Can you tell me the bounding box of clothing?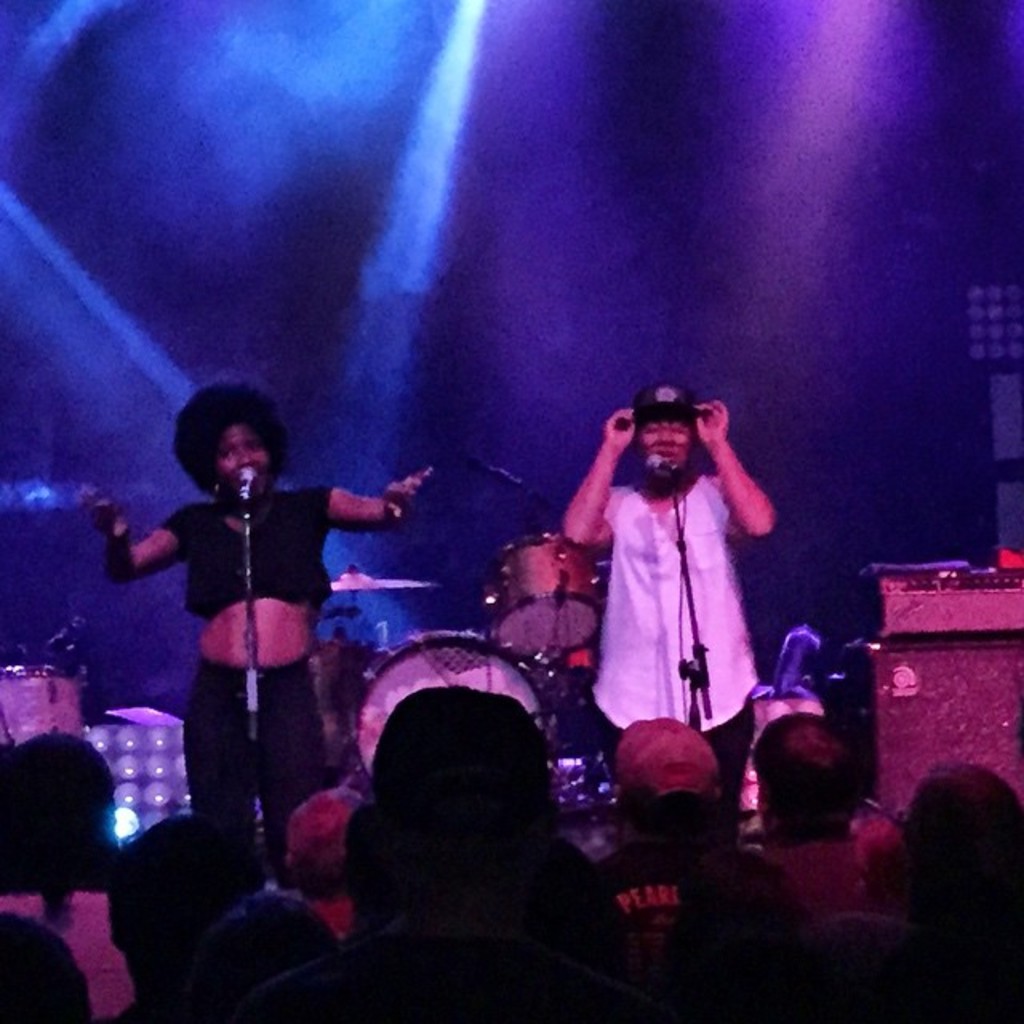
region(586, 838, 710, 970).
